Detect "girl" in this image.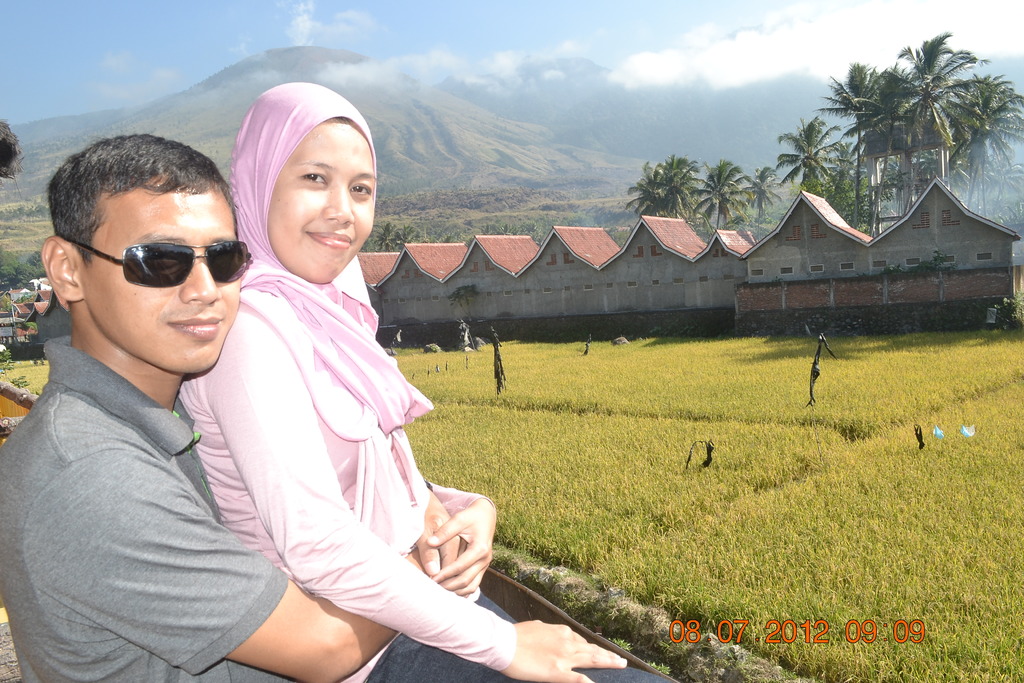
Detection: select_region(176, 81, 669, 682).
